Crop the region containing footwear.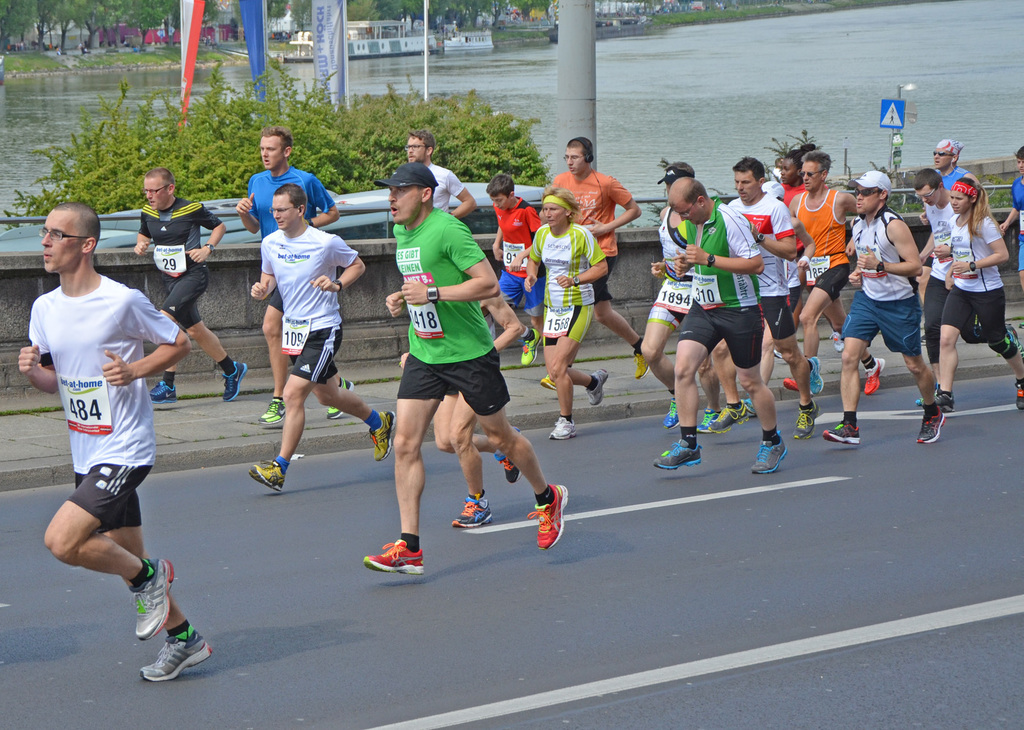
Crop region: left=520, top=328, right=538, bottom=368.
